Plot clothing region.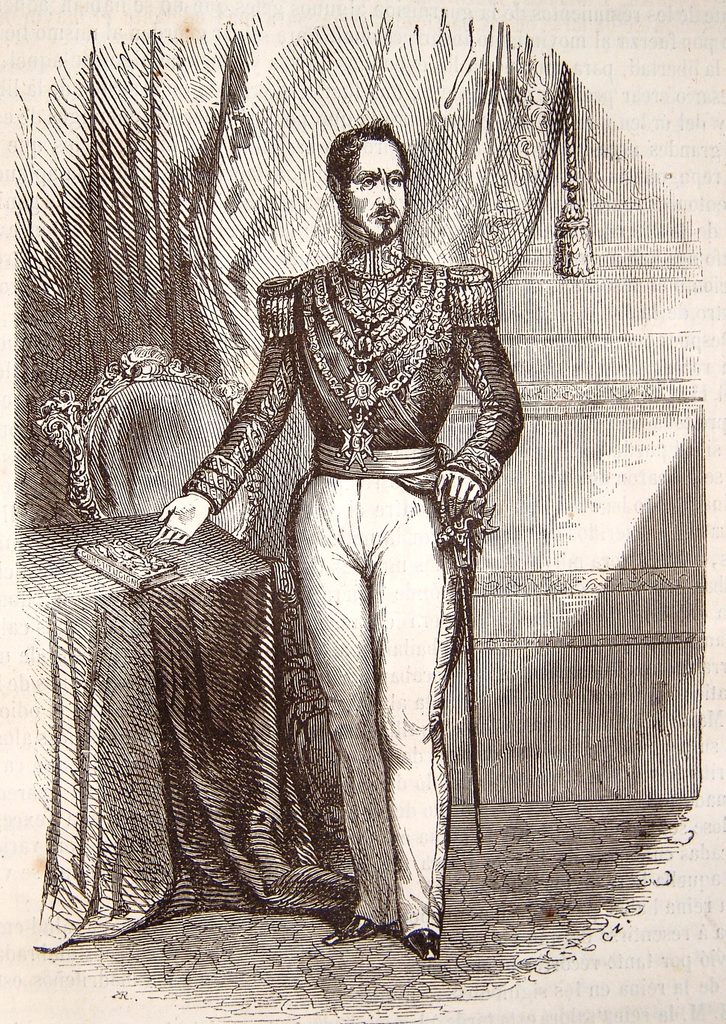
Plotted at region(246, 179, 506, 912).
